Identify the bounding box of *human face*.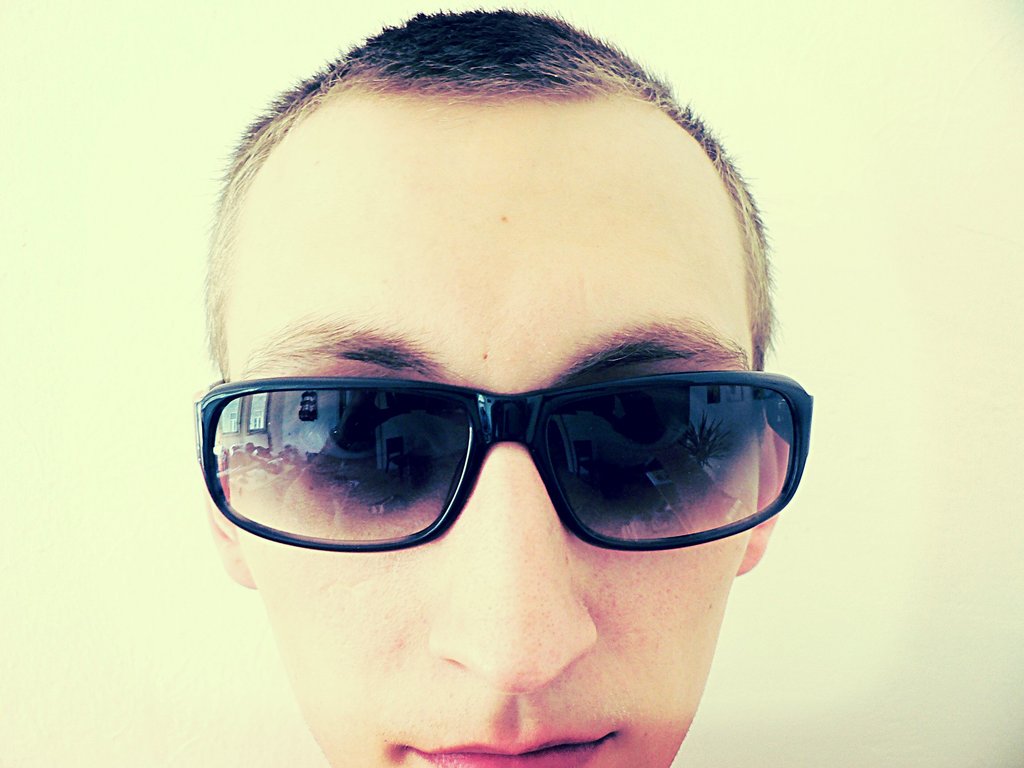
bbox=[223, 109, 762, 767].
